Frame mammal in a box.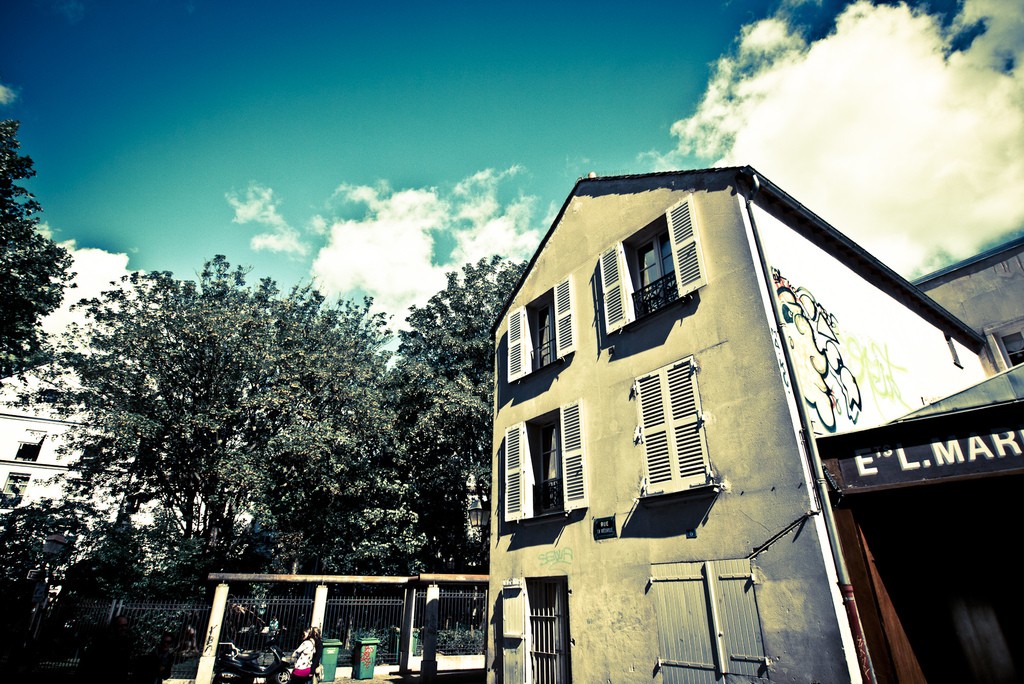
{"left": 268, "top": 618, "right": 276, "bottom": 637}.
